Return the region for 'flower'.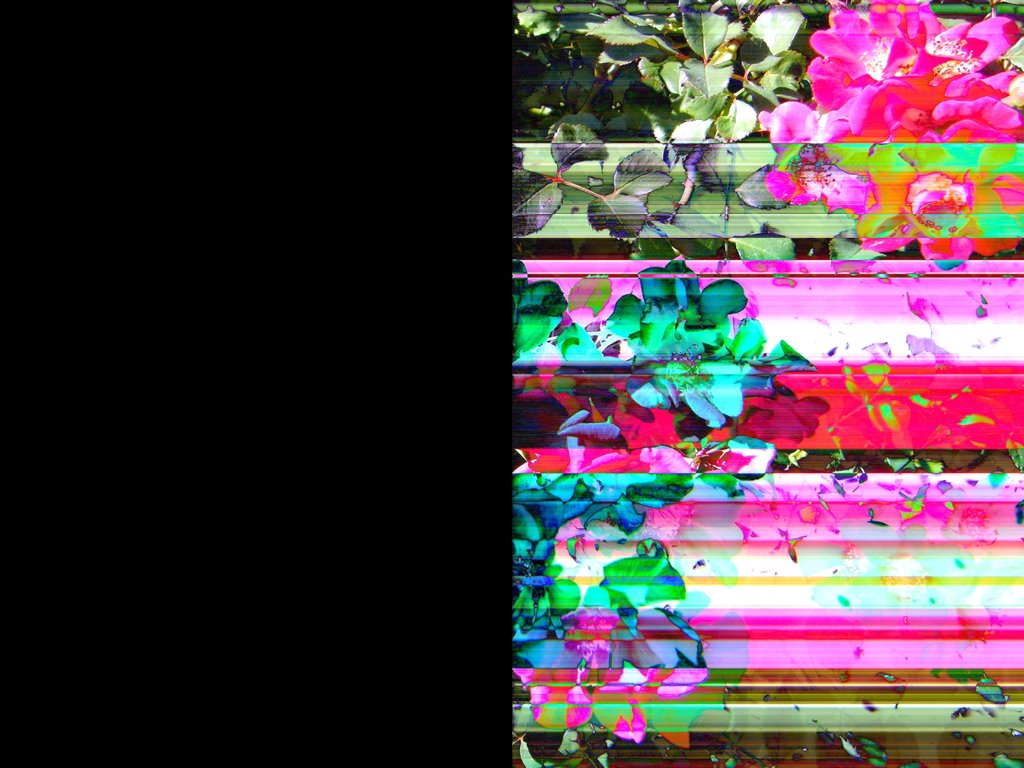
599,250,833,432.
